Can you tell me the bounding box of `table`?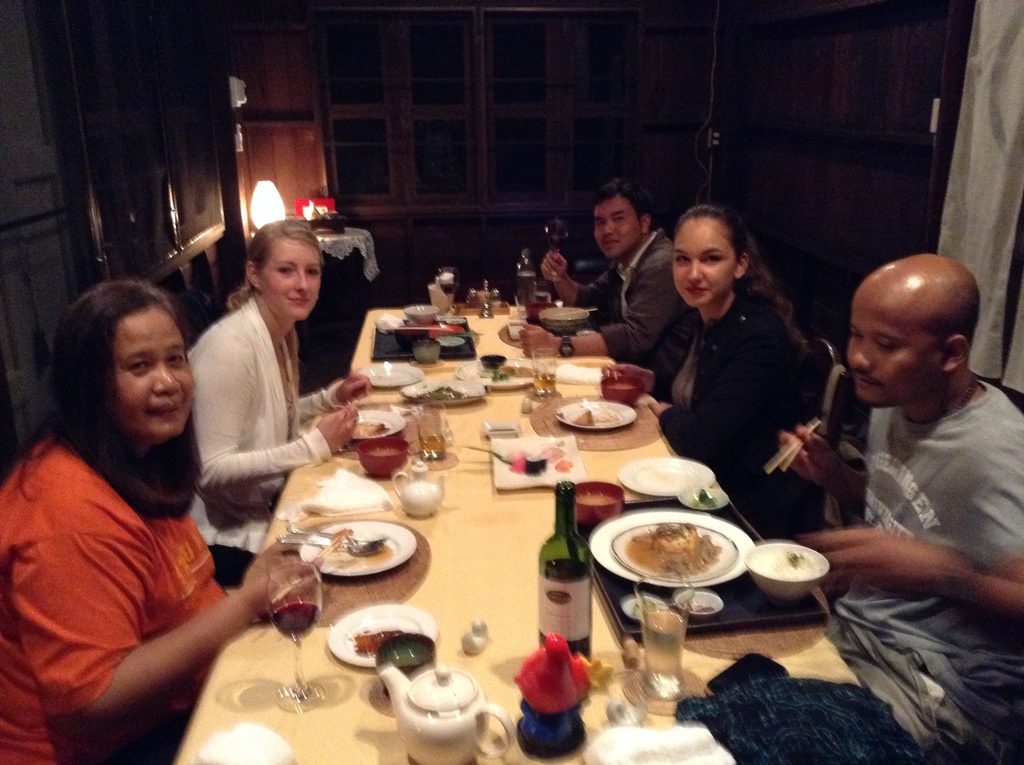
pyautogui.locateOnScreen(102, 306, 853, 764).
